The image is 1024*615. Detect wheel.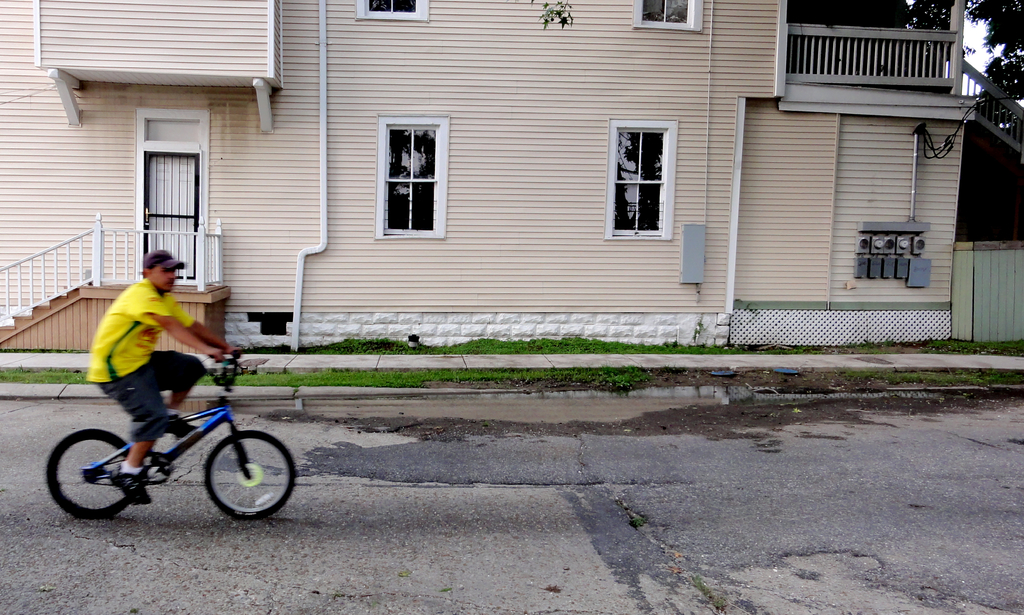
Detection: bbox=[203, 428, 299, 520].
